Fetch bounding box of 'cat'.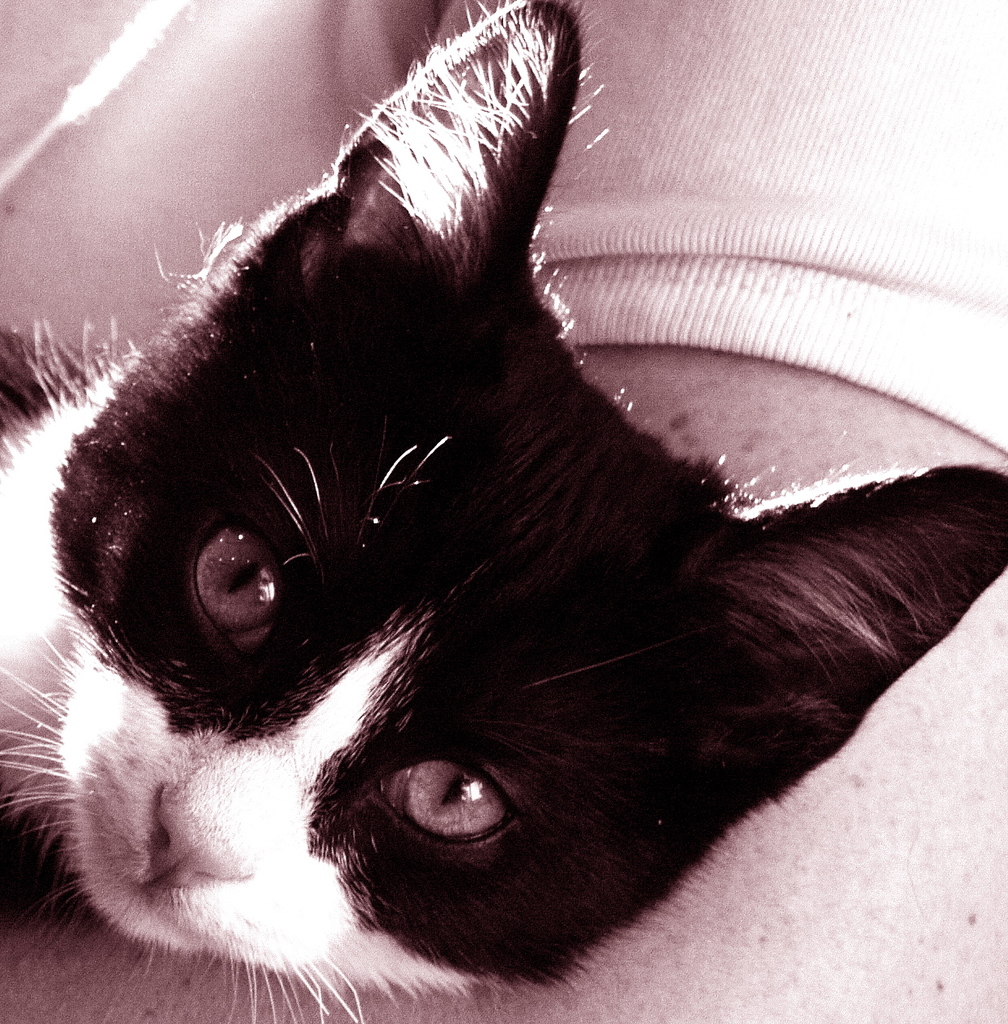
Bbox: detection(0, 0, 1007, 1023).
